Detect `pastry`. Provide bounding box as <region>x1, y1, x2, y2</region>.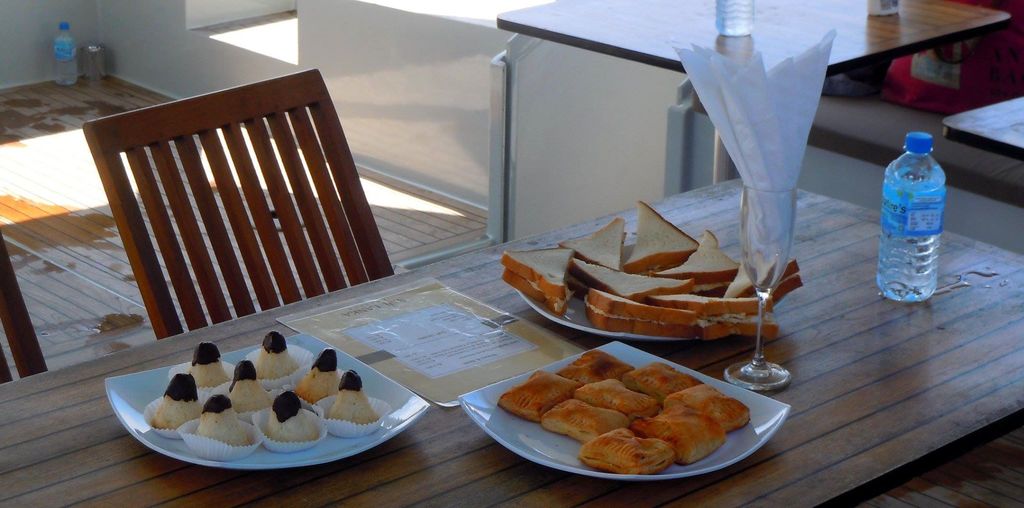
<region>186, 341, 227, 381</region>.
